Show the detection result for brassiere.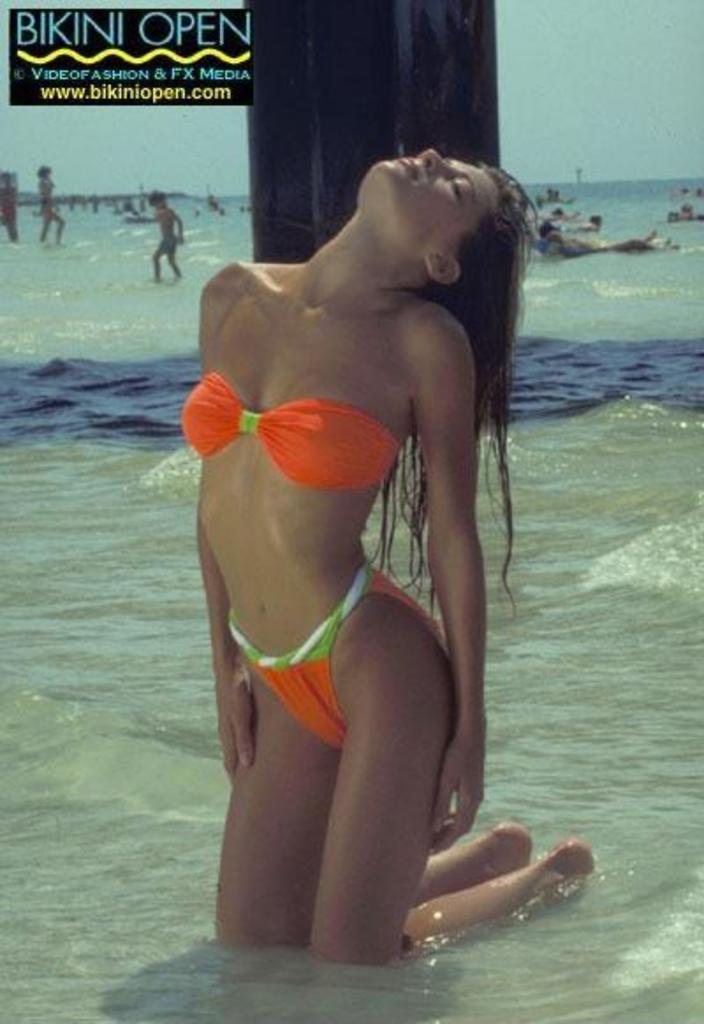
[x1=178, y1=368, x2=401, y2=493].
